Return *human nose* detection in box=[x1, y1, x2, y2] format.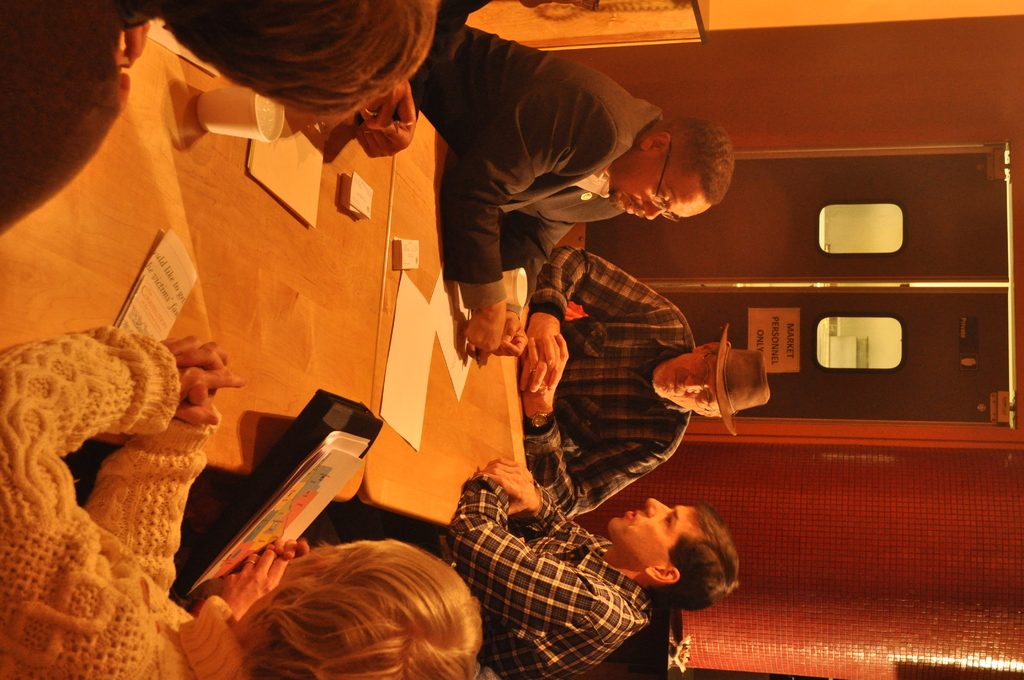
box=[642, 206, 668, 222].
